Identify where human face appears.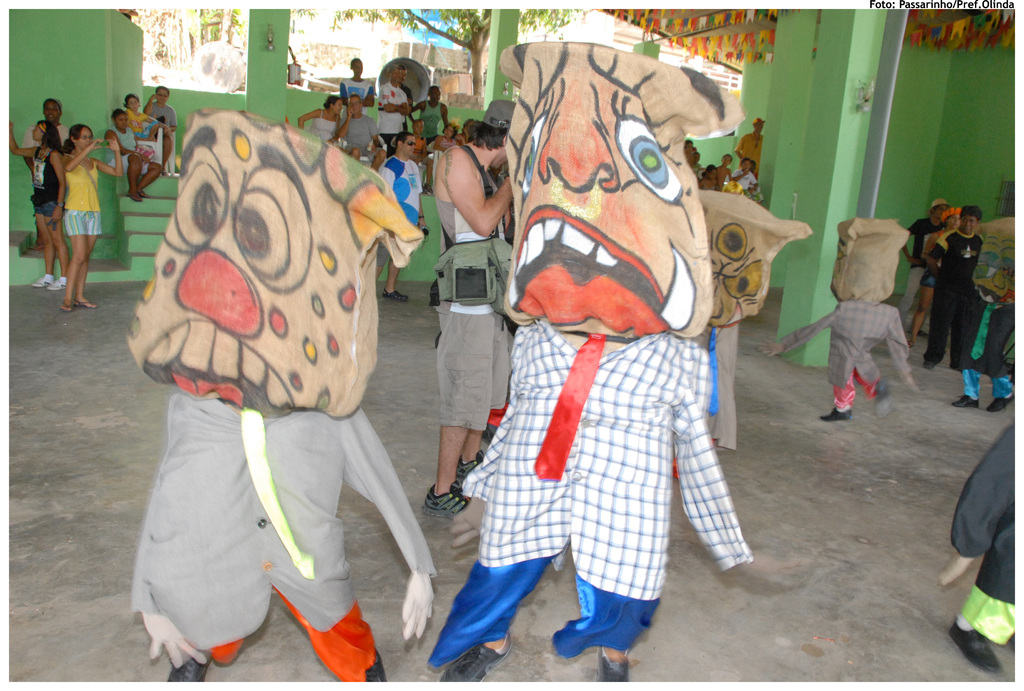
Appears at [x1=353, y1=58, x2=365, y2=75].
